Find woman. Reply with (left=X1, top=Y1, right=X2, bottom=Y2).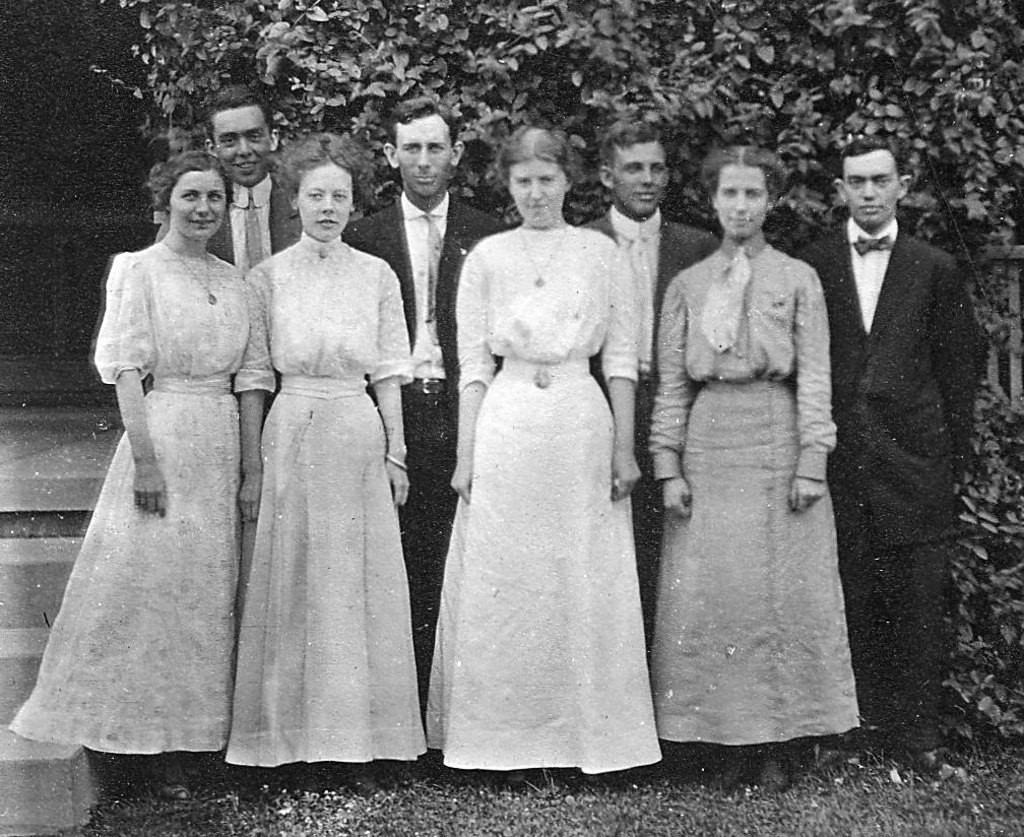
(left=644, top=144, right=858, bottom=798).
